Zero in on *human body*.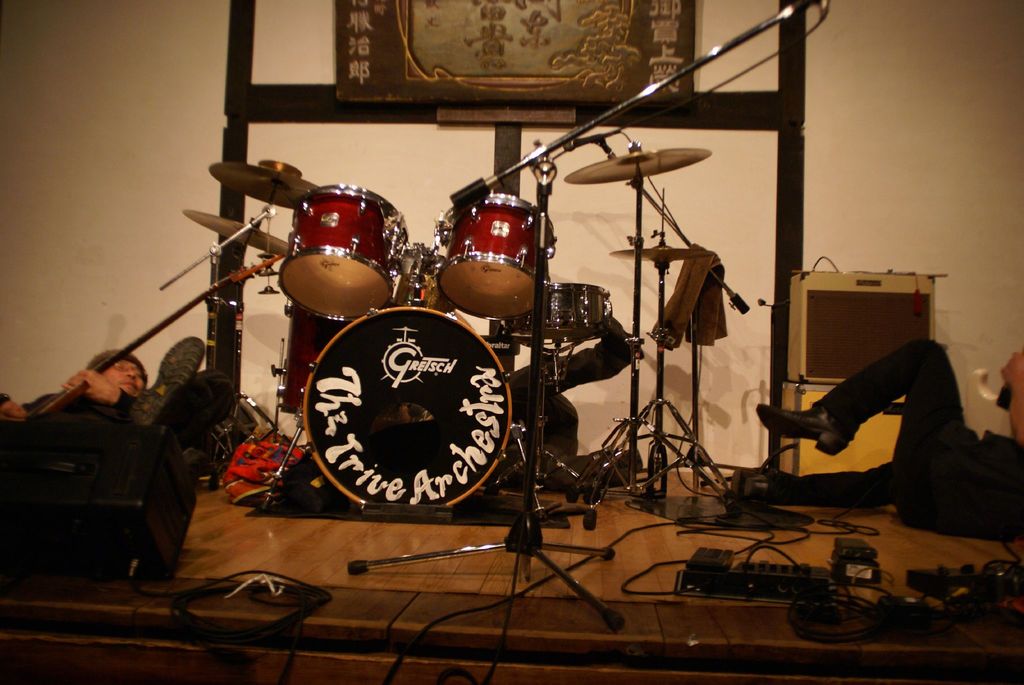
Zeroed in: bbox(0, 328, 243, 588).
